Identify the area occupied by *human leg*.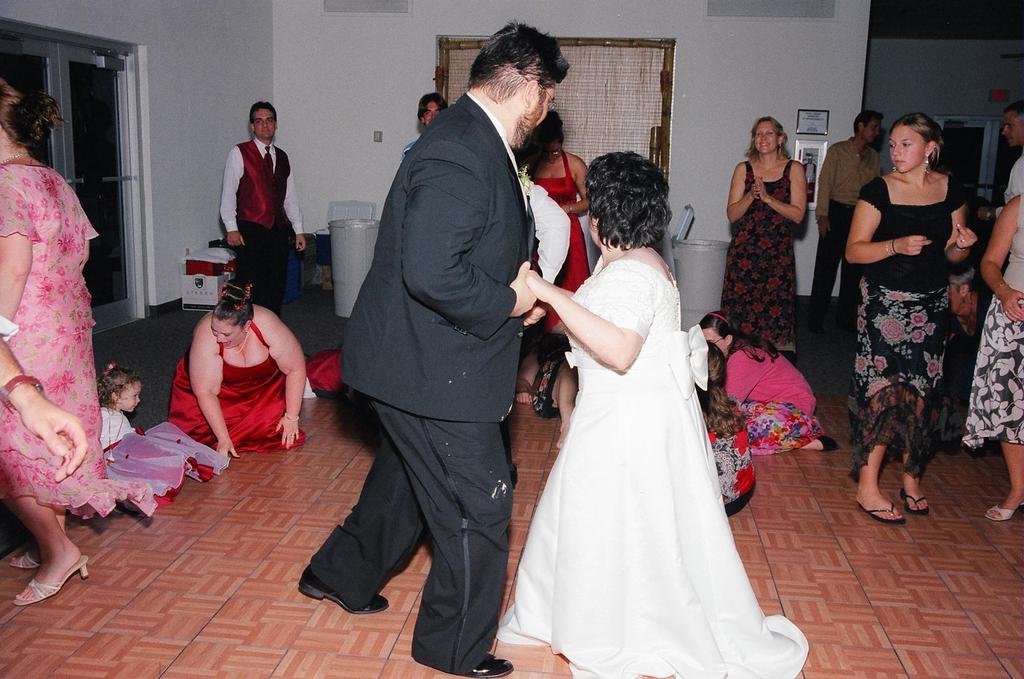
Area: [x1=0, y1=285, x2=89, y2=604].
